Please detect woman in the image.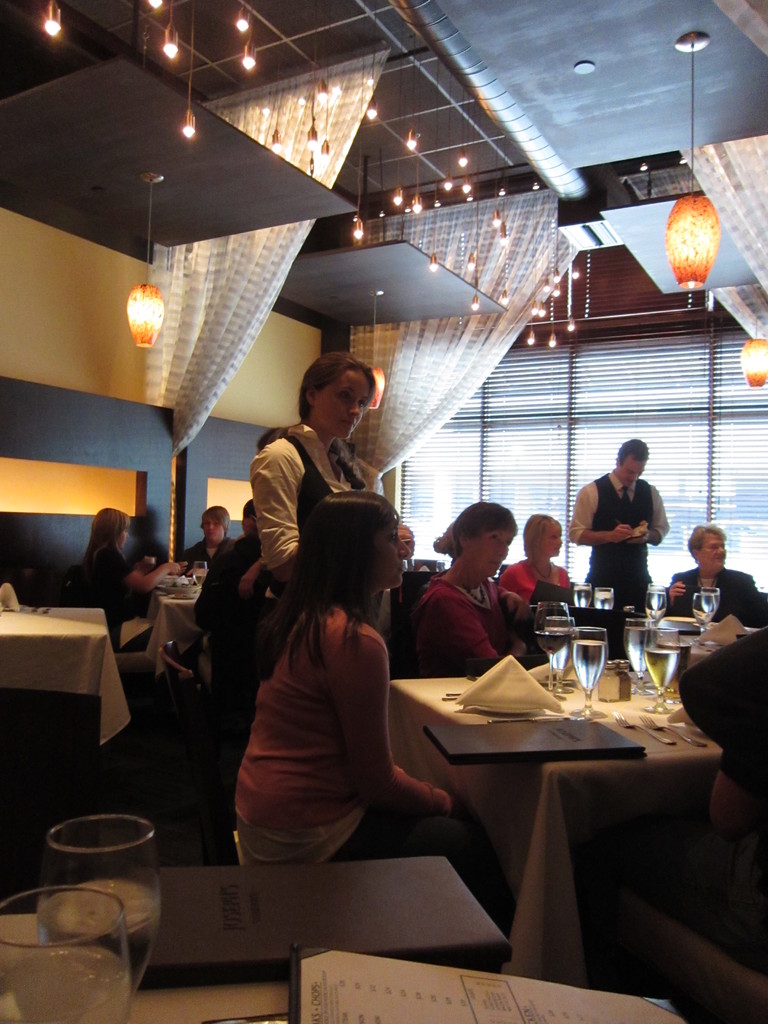
l=500, t=511, r=566, b=611.
